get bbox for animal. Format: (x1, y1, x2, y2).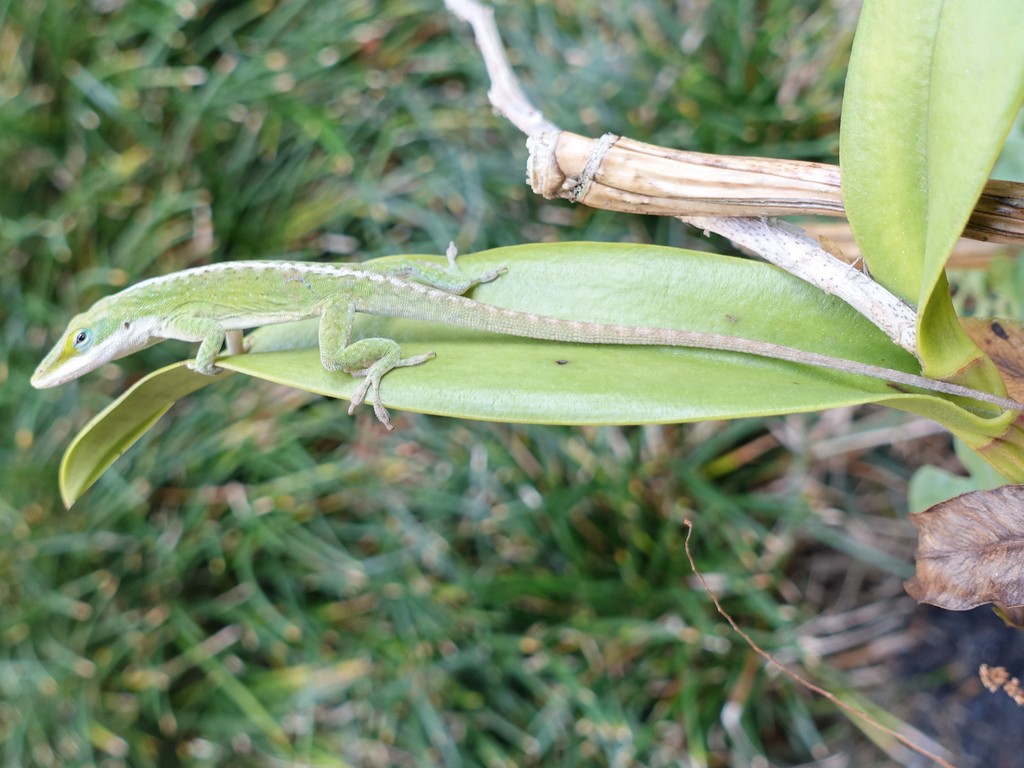
(33, 246, 1023, 430).
